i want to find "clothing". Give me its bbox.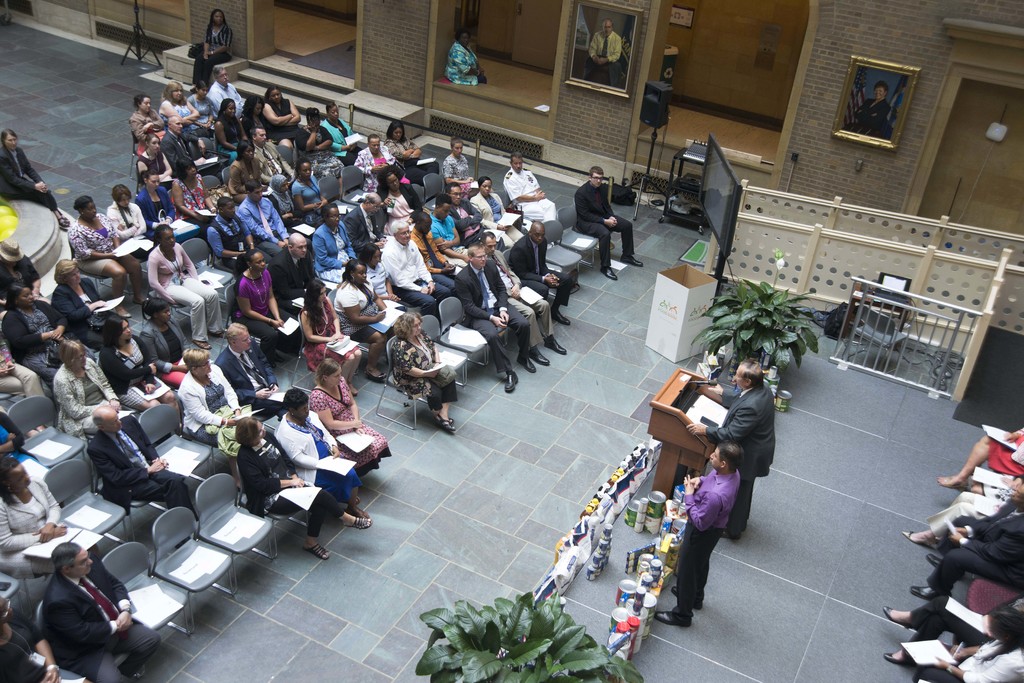
region(268, 239, 324, 330).
